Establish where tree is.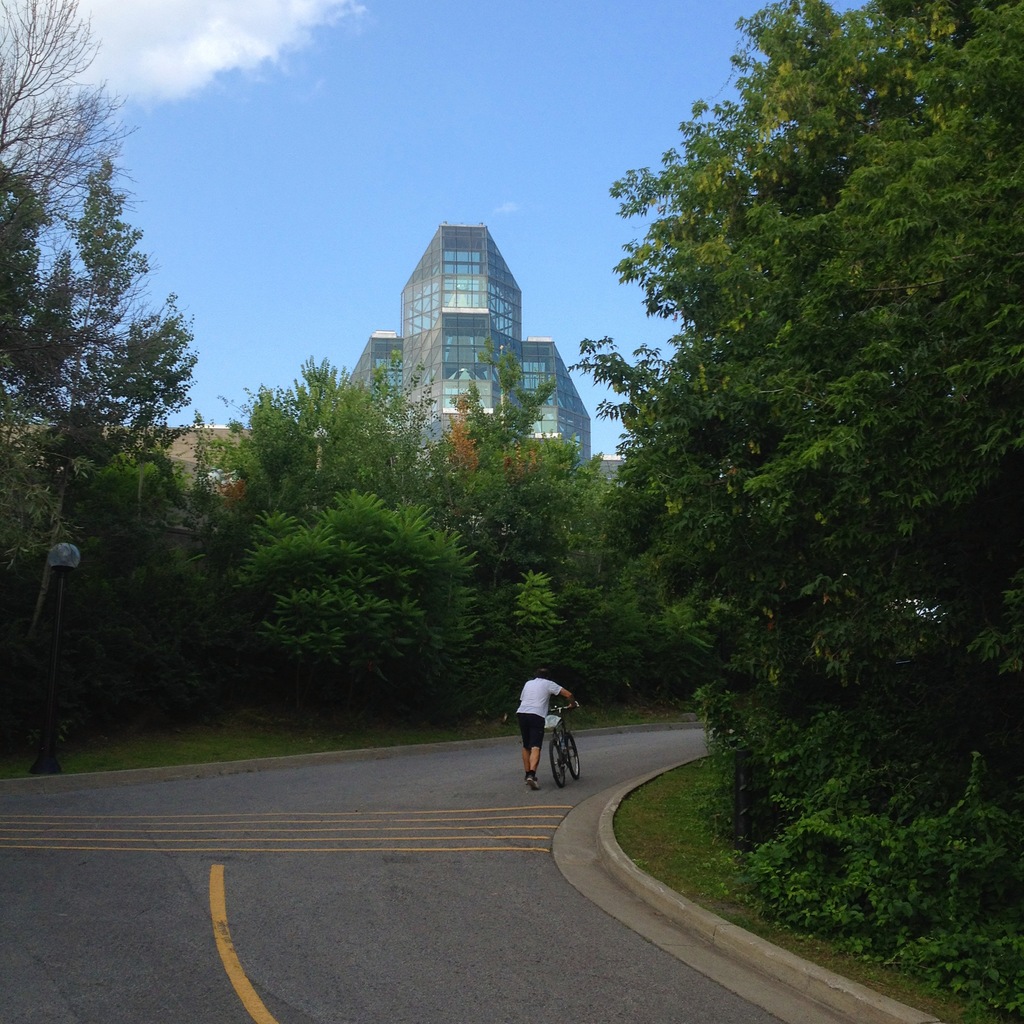
Established at bbox=[558, 0, 1023, 681].
